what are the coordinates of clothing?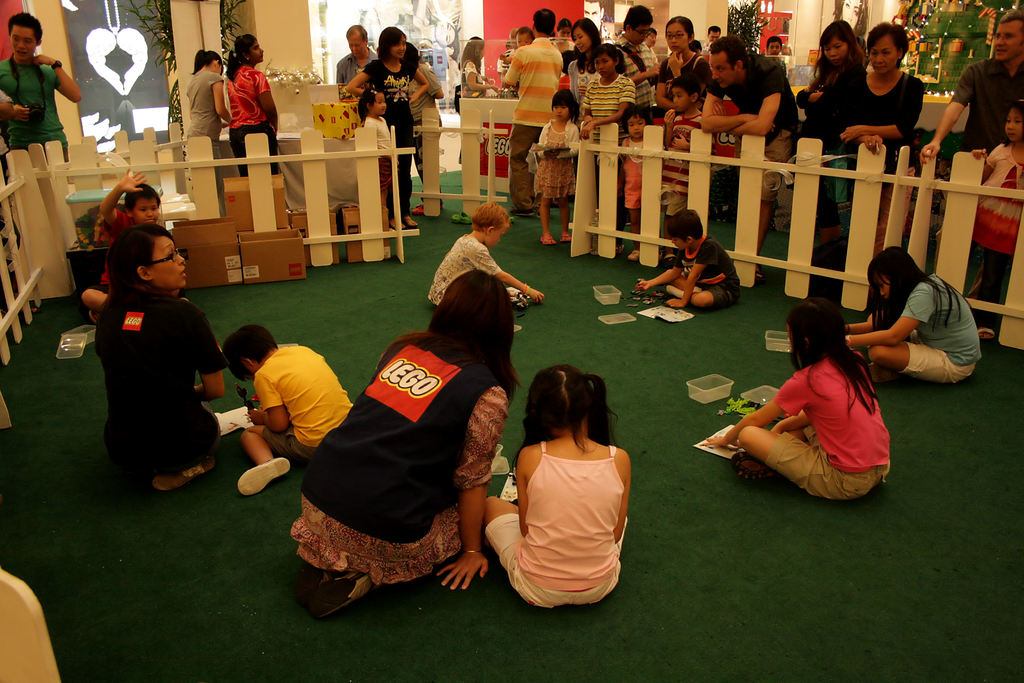
rect(426, 234, 502, 304).
